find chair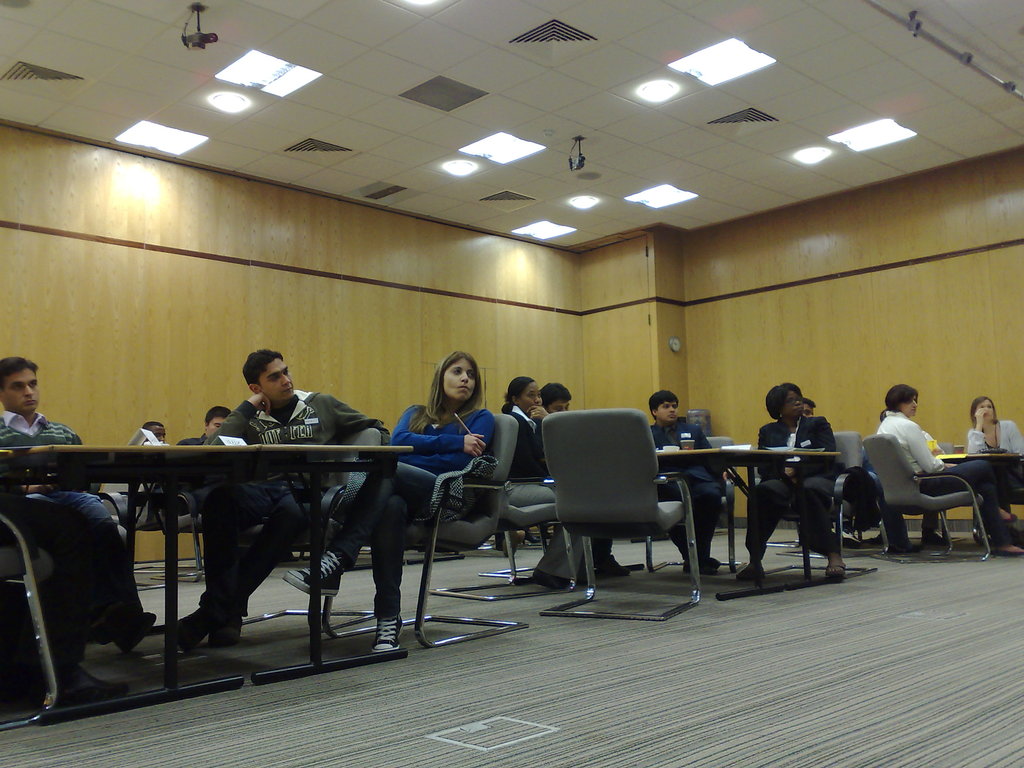
box=[867, 435, 993, 569]
